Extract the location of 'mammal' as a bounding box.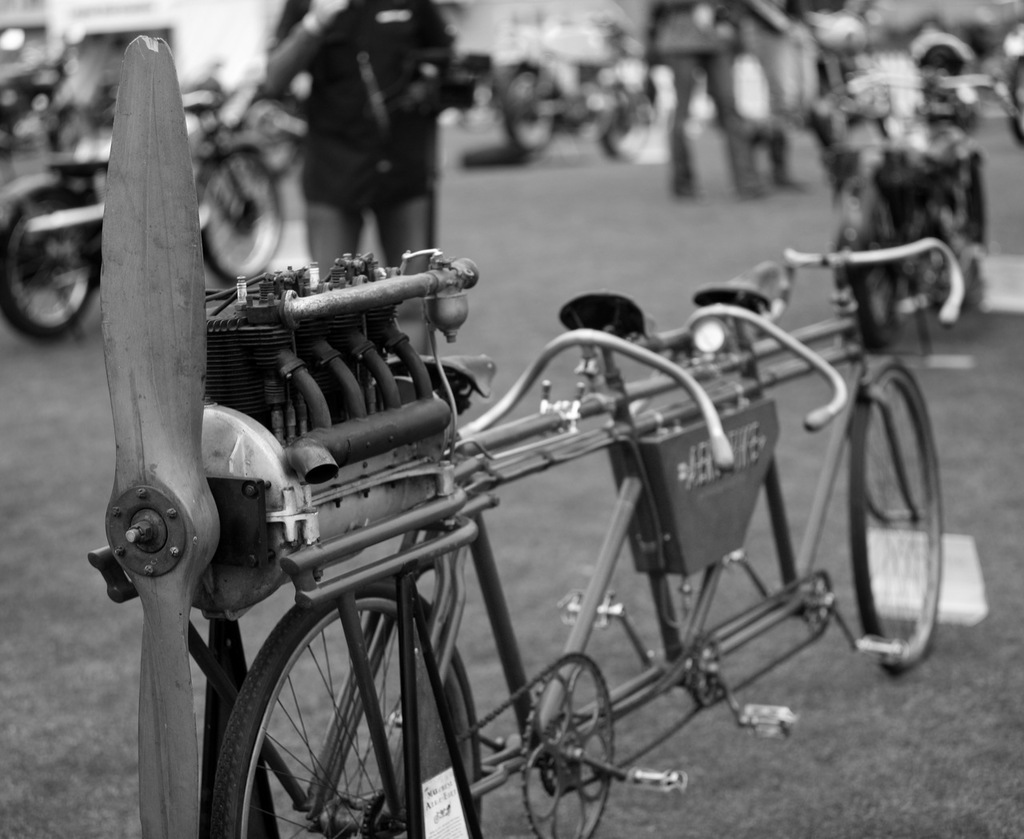
262 0 455 346.
